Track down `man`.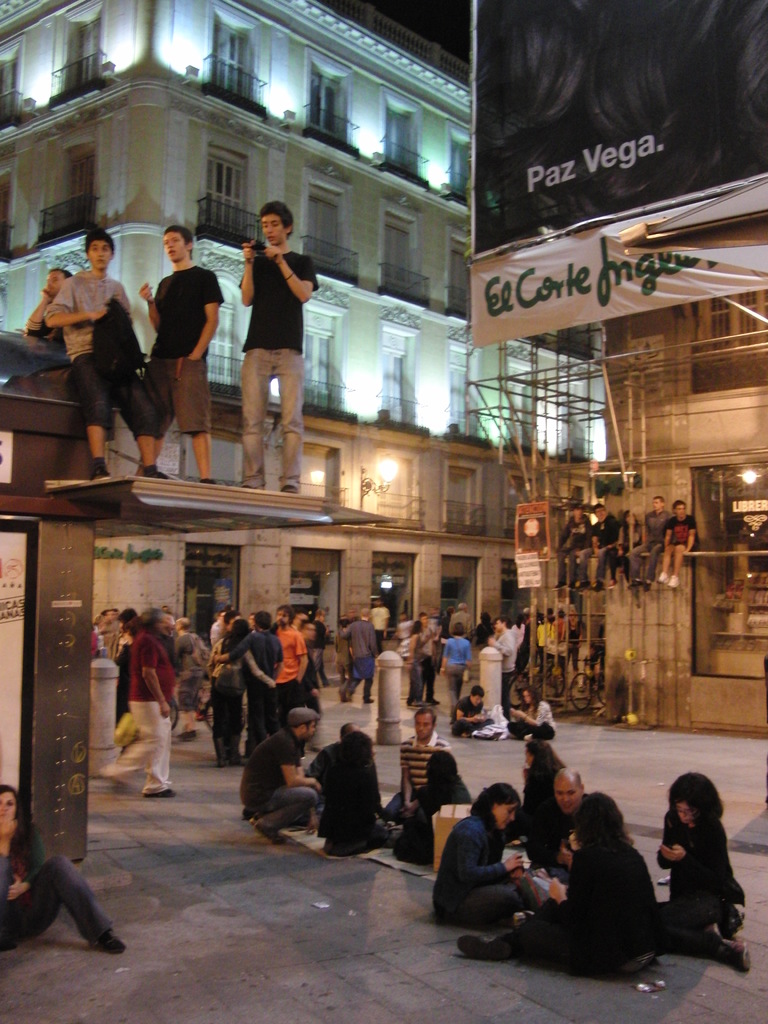
Tracked to <bbox>450, 683, 493, 735</bbox>.
